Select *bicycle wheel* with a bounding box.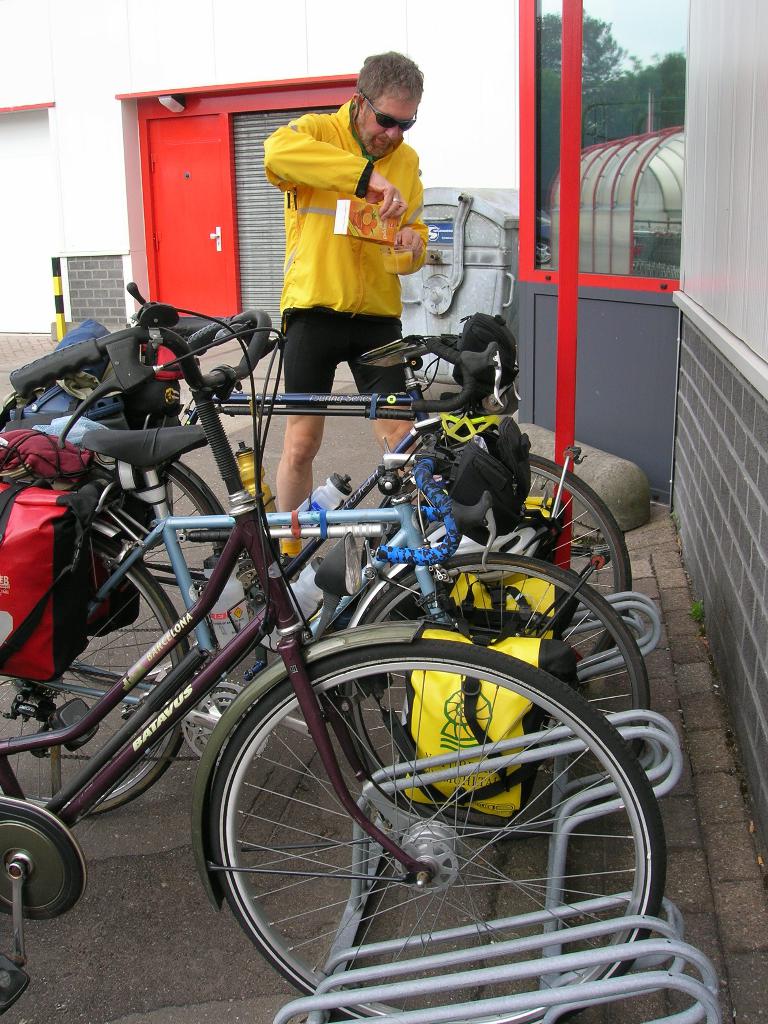
region(348, 548, 653, 839).
